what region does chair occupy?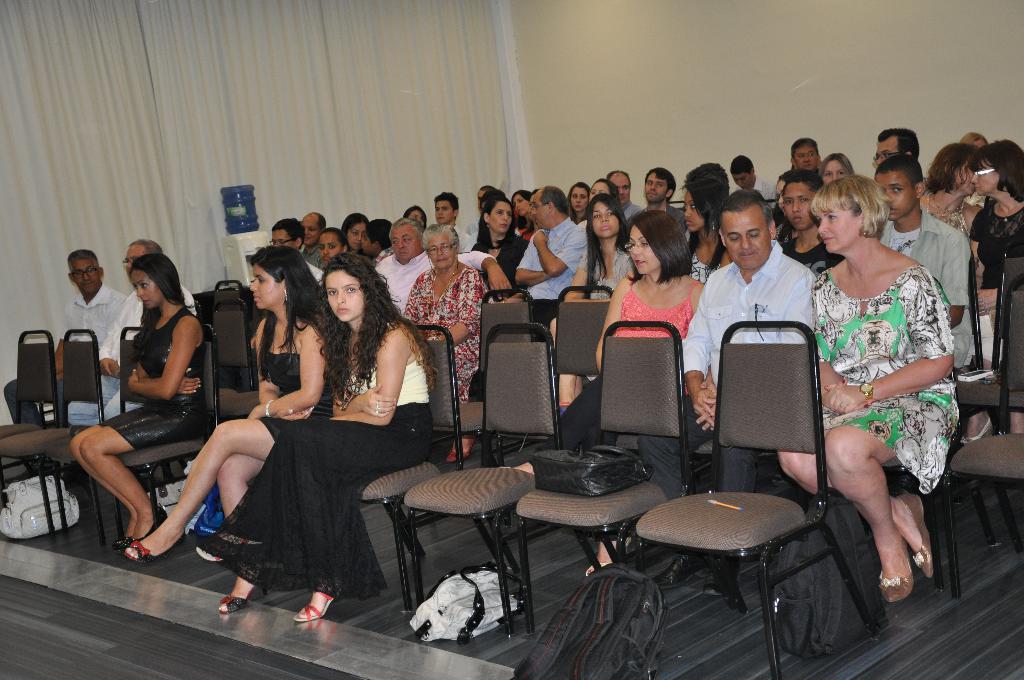
detection(0, 327, 52, 442).
